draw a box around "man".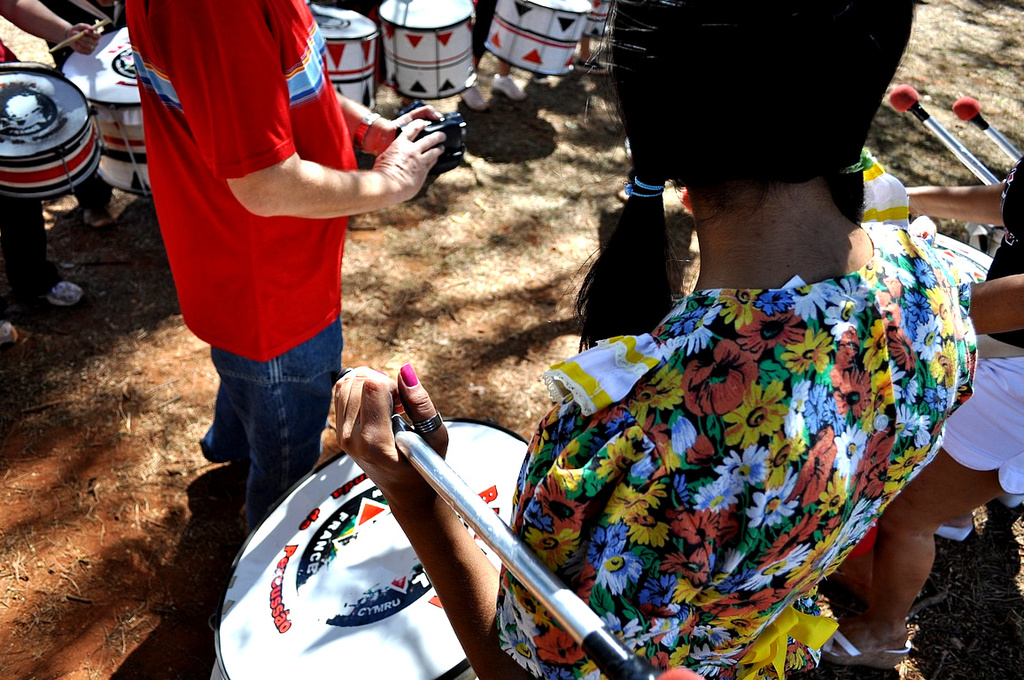
bbox=[134, 21, 500, 610].
